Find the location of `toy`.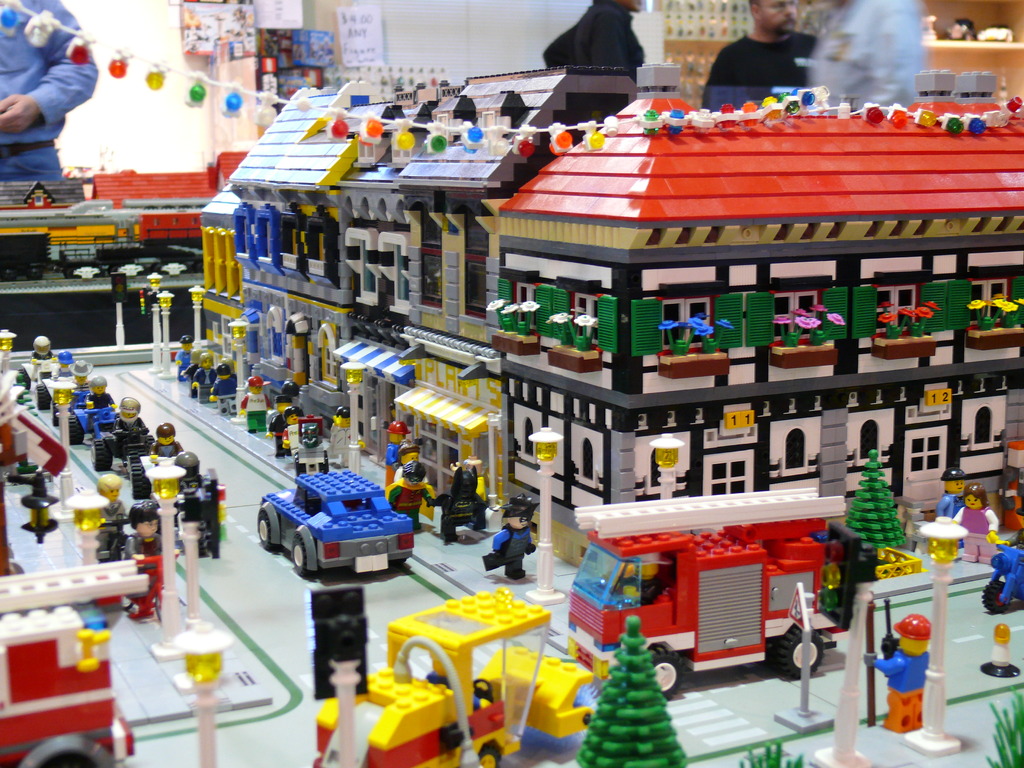
Location: pyautogui.locateOnScreen(185, 352, 206, 385).
